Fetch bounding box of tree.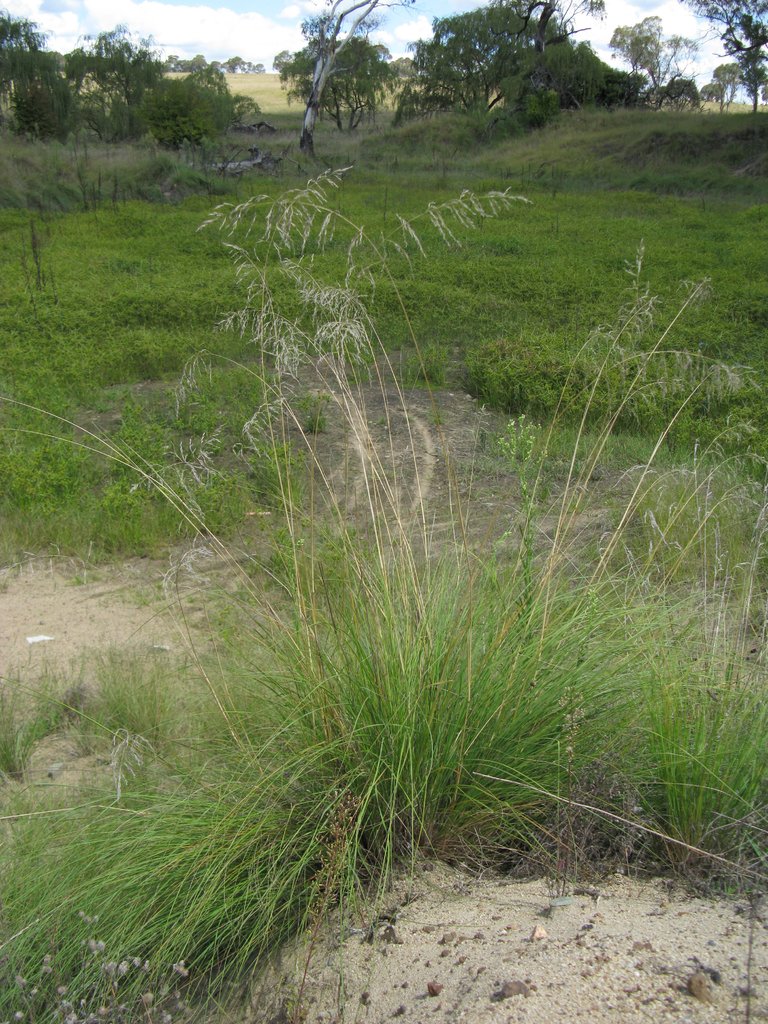
Bbox: locate(737, 40, 767, 115).
